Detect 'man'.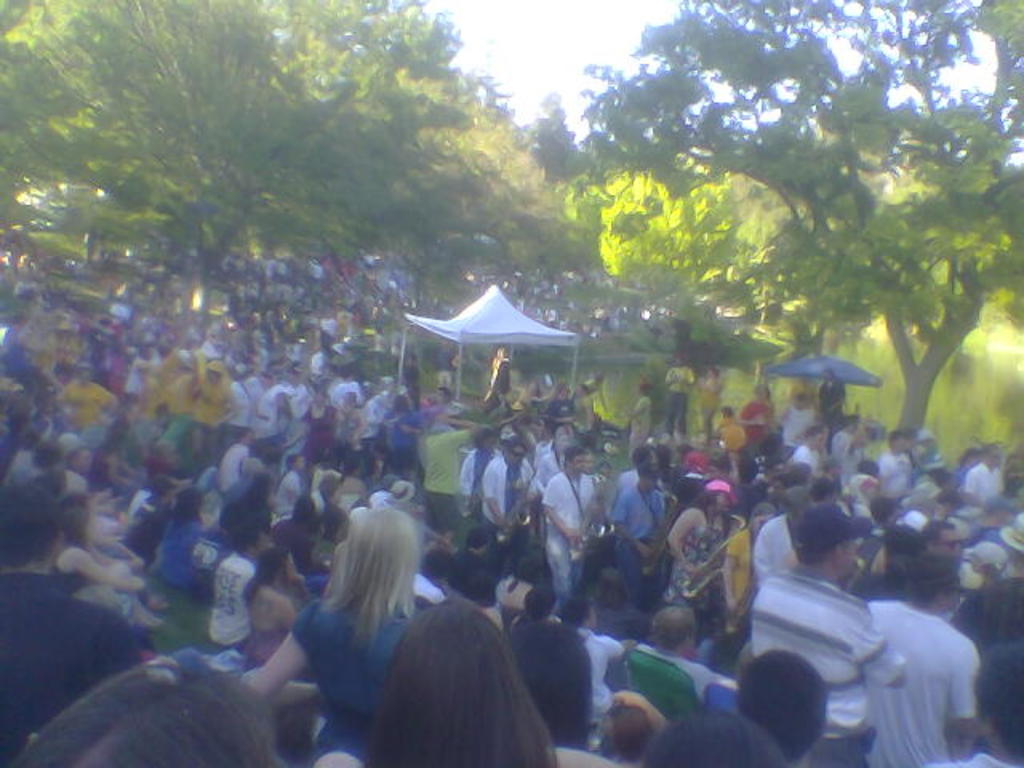
Detected at crop(659, 352, 699, 438).
